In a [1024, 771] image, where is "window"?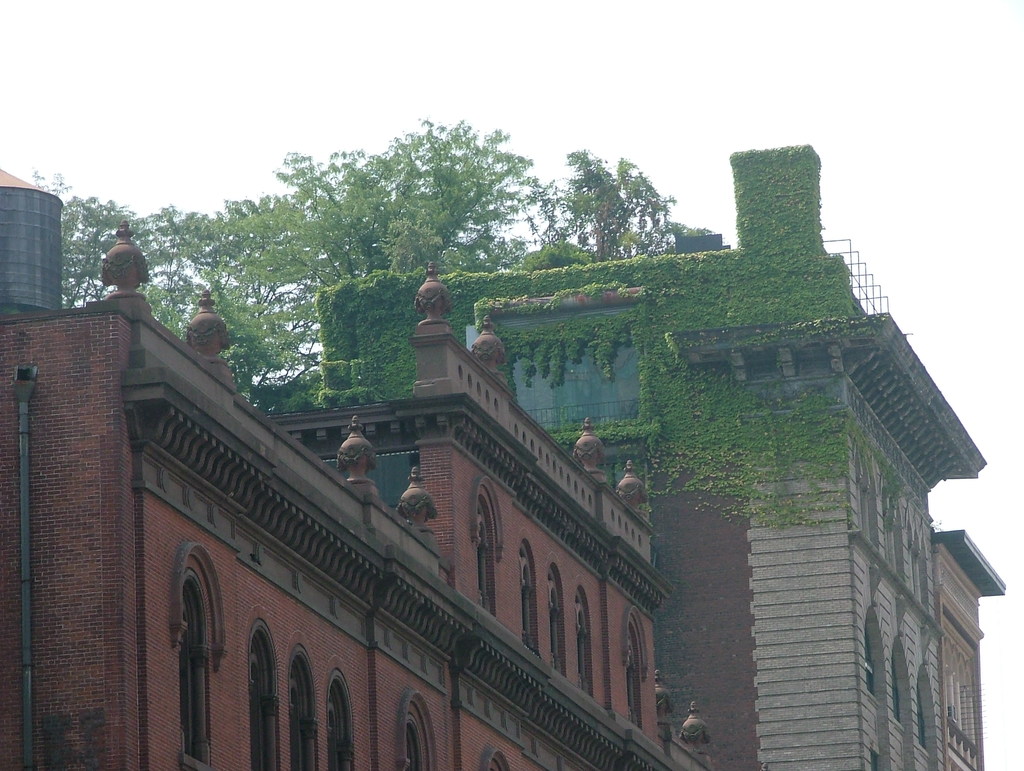
x1=246 y1=623 x2=273 y2=770.
